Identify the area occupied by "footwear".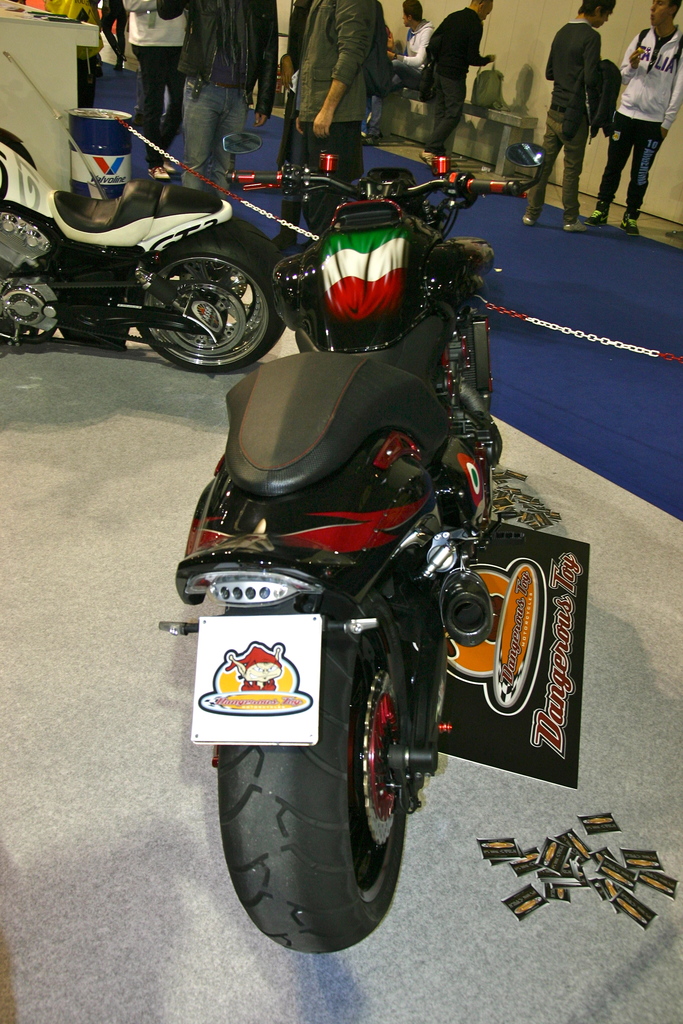
Area: rect(416, 148, 434, 169).
